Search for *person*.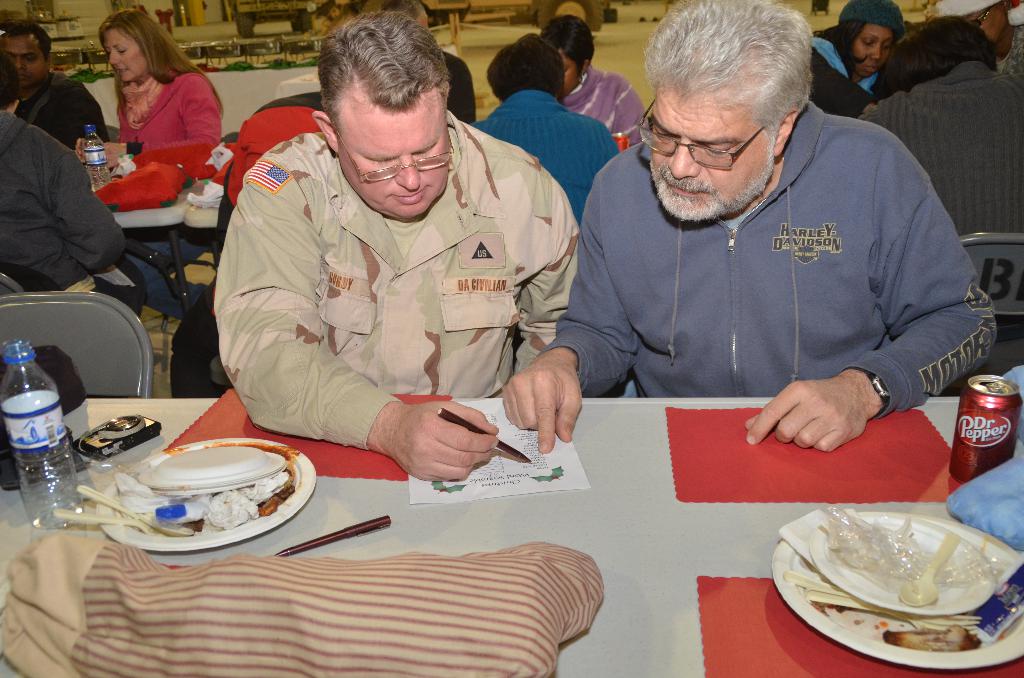
Found at locate(470, 32, 619, 236).
